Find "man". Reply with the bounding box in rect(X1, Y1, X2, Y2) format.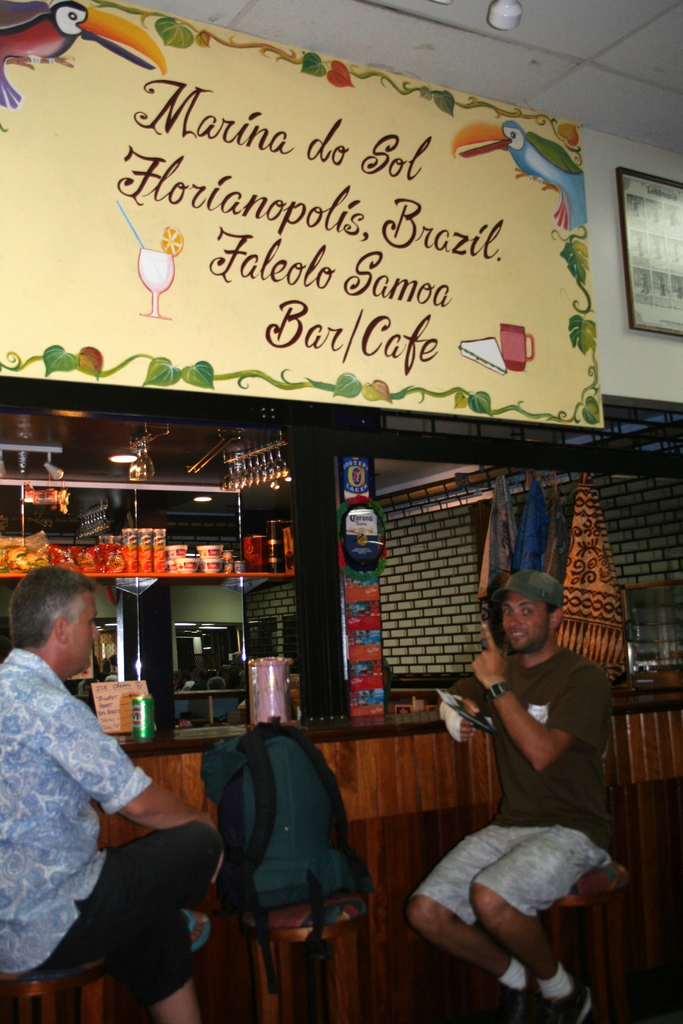
rect(421, 566, 634, 1010).
